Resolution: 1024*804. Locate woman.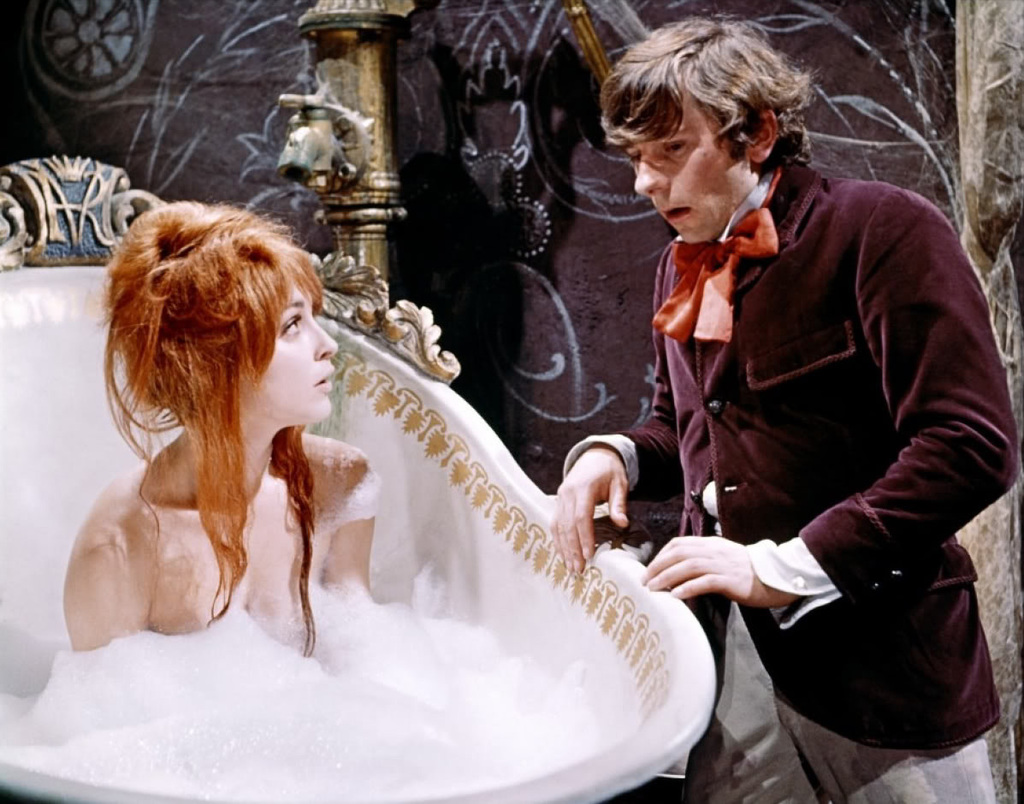
detection(61, 192, 435, 690).
